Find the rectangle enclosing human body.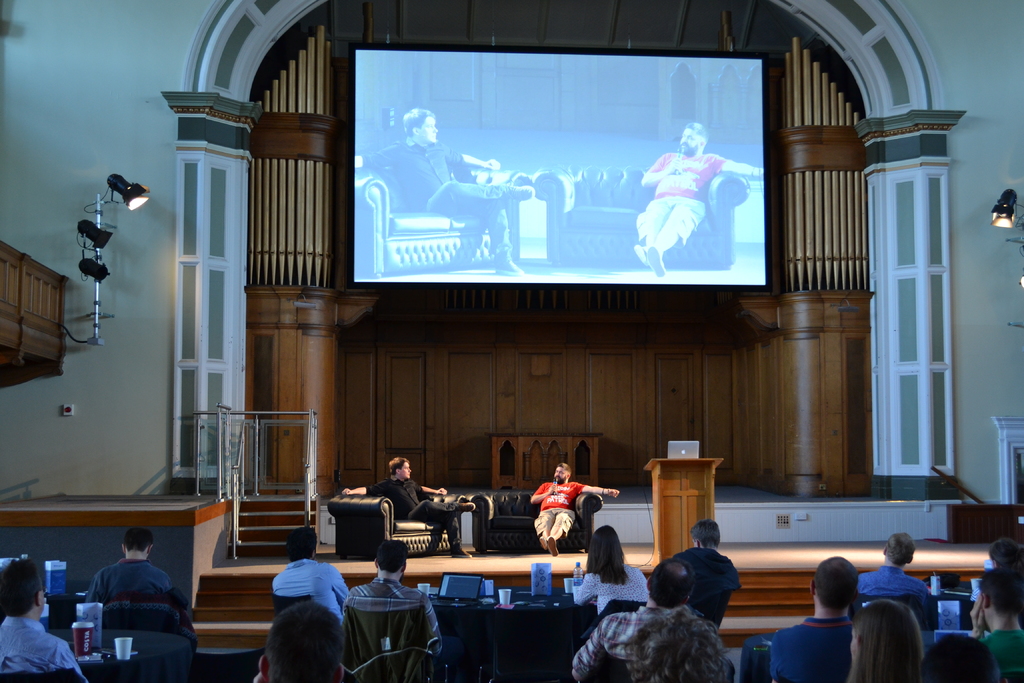
Rect(0, 618, 97, 682).
